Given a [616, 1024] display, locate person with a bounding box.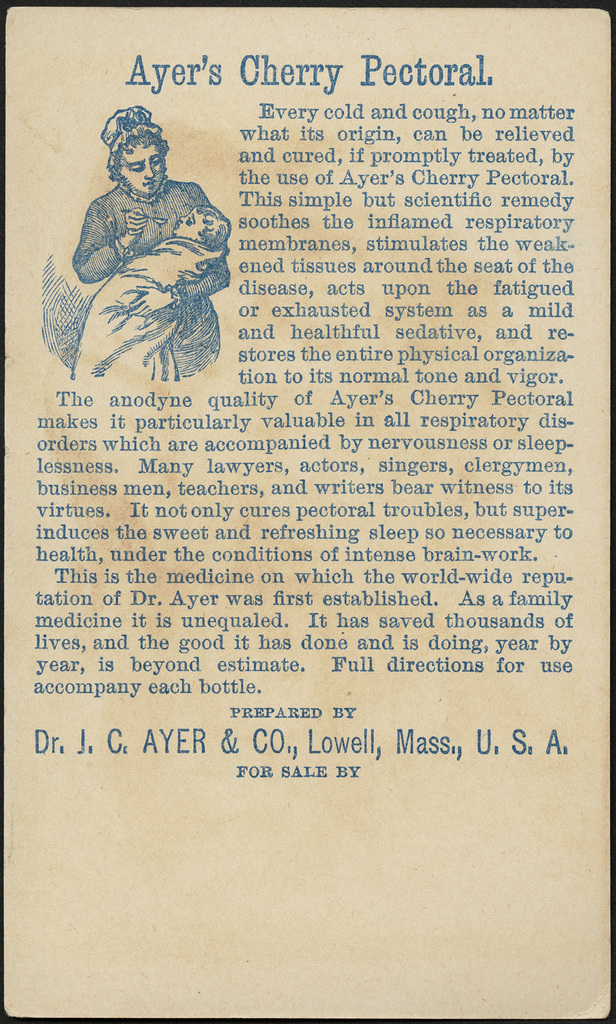
Located: box=[50, 104, 231, 372].
